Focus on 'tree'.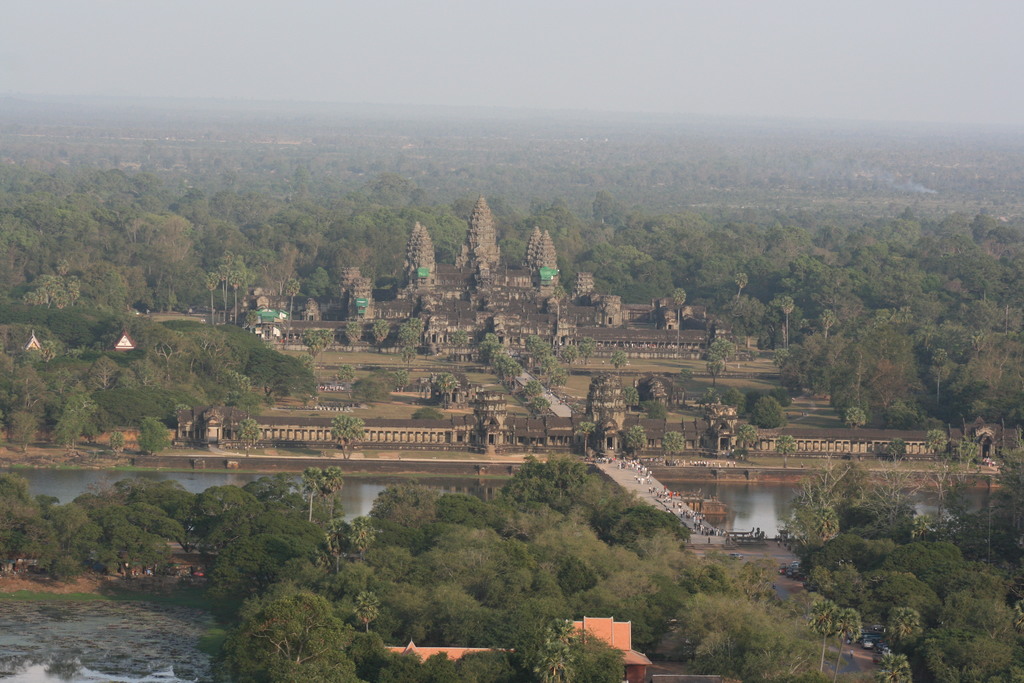
Focused at l=815, t=305, r=836, b=340.
